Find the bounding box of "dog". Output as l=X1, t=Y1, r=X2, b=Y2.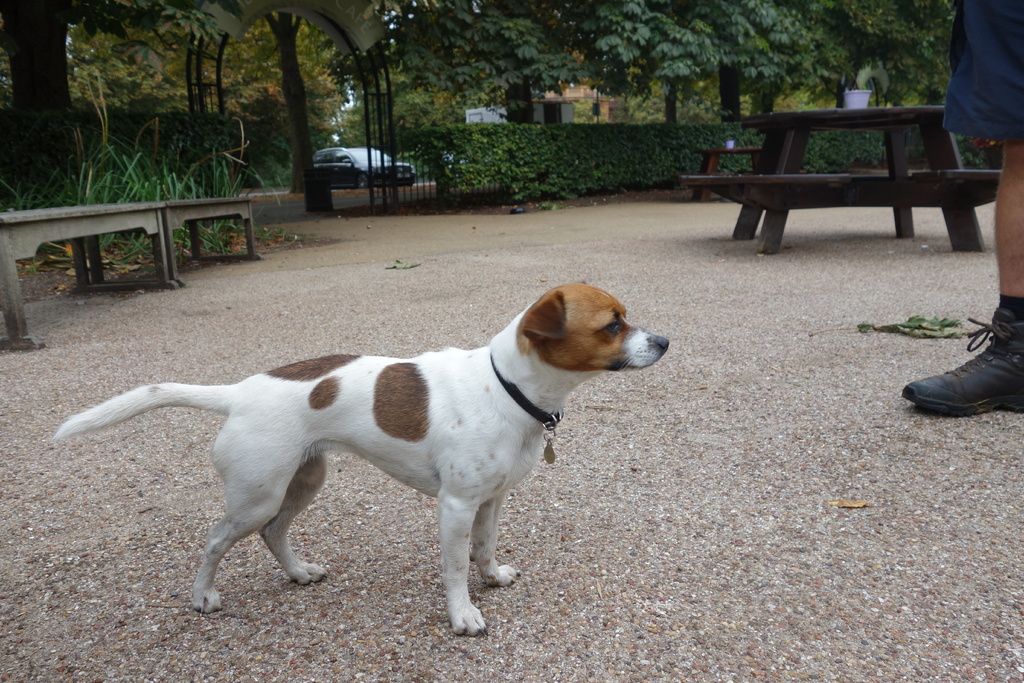
l=45, t=283, r=669, b=634.
